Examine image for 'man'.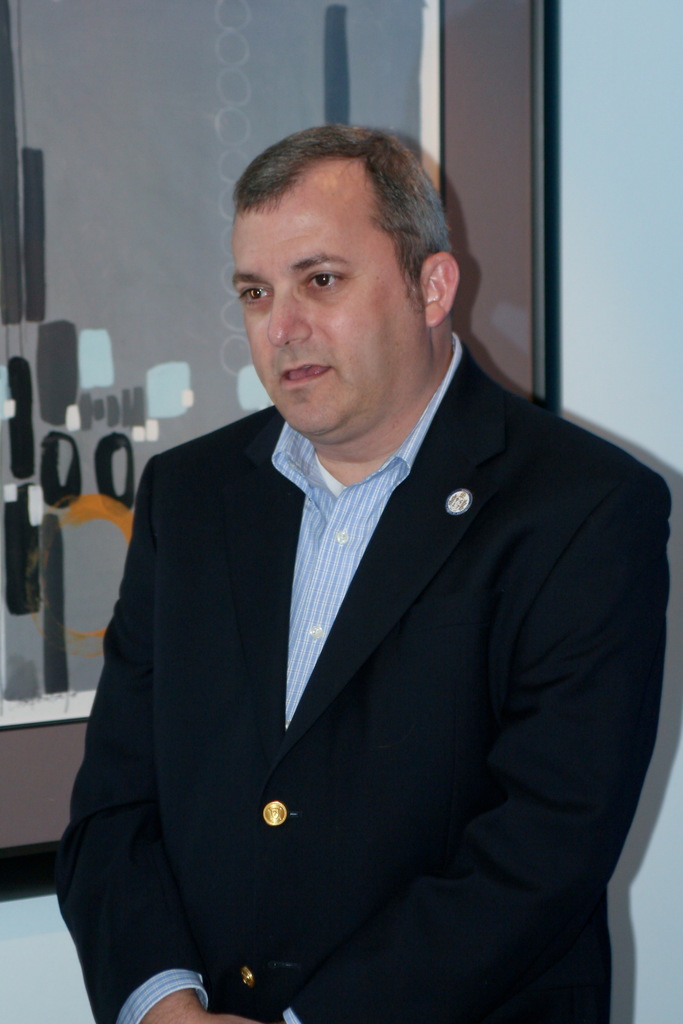
Examination result: [x1=36, y1=152, x2=675, y2=1023].
